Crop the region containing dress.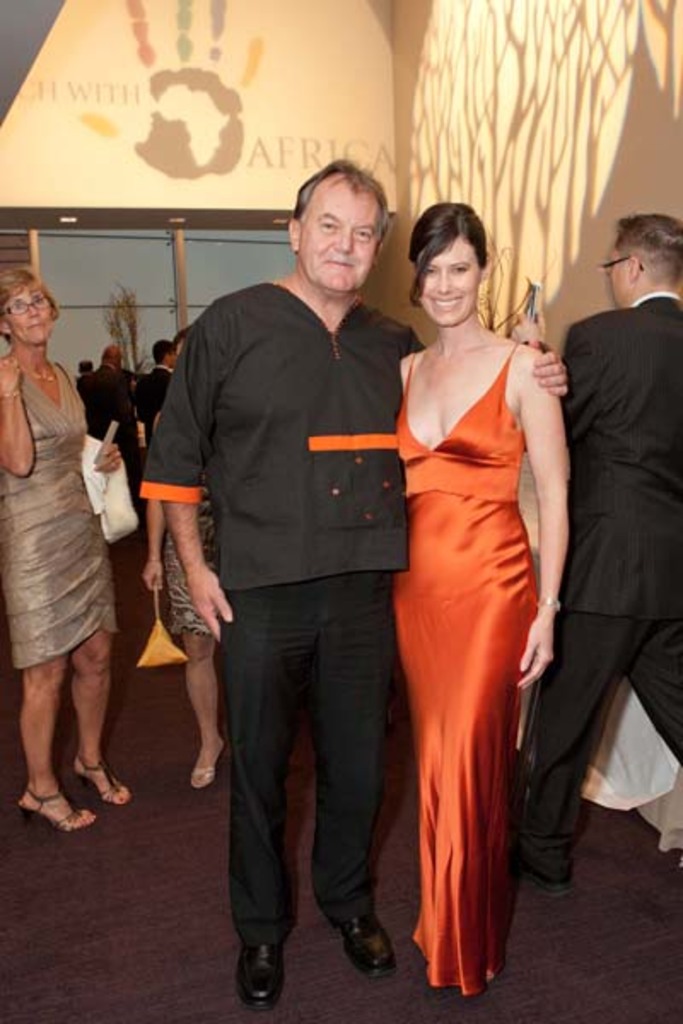
Crop region: (x1=162, y1=474, x2=217, y2=635).
